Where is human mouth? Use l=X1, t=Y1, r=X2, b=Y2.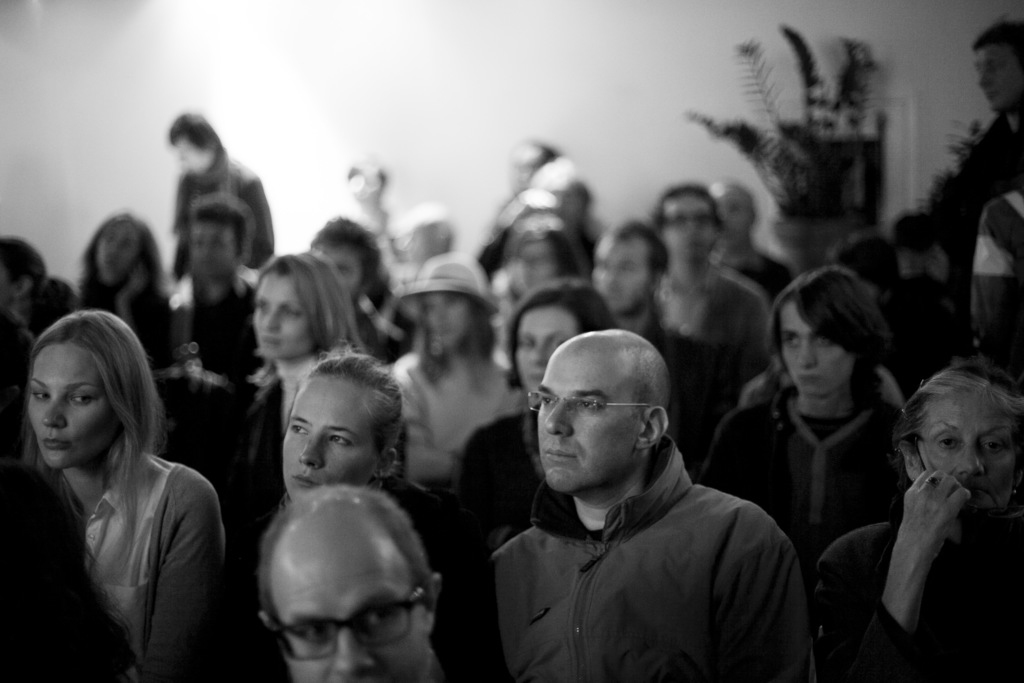
l=37, t=434, r=72, b=452.
